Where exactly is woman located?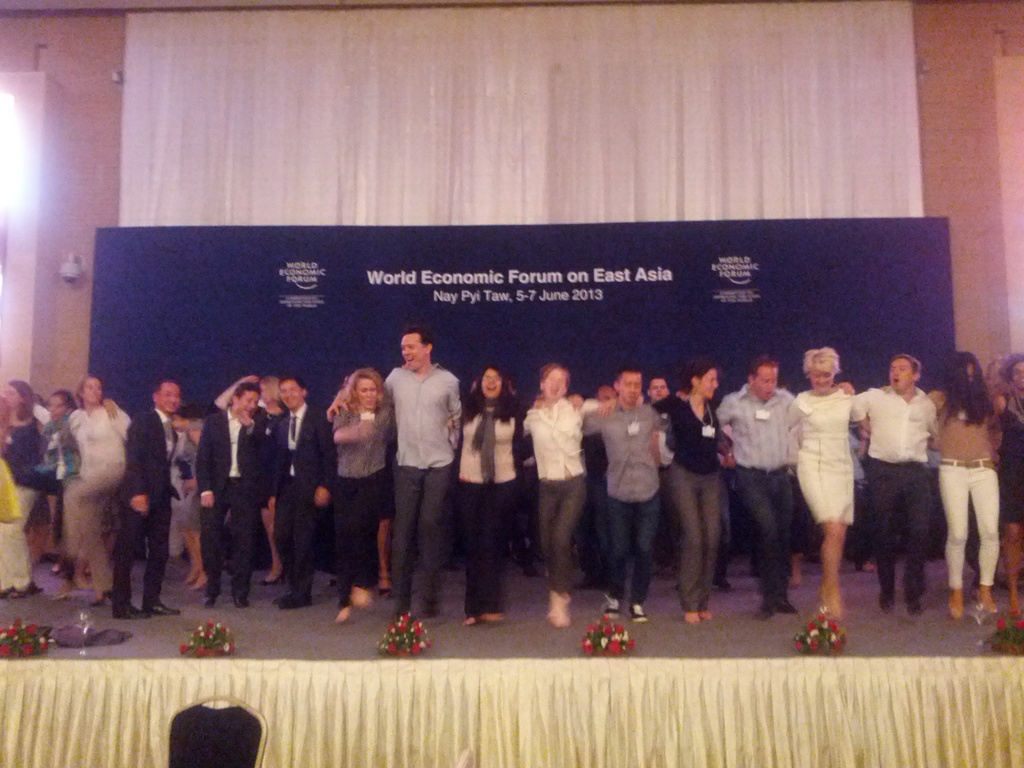
Its bounding box is BBox(257, 377, 289, 430).
